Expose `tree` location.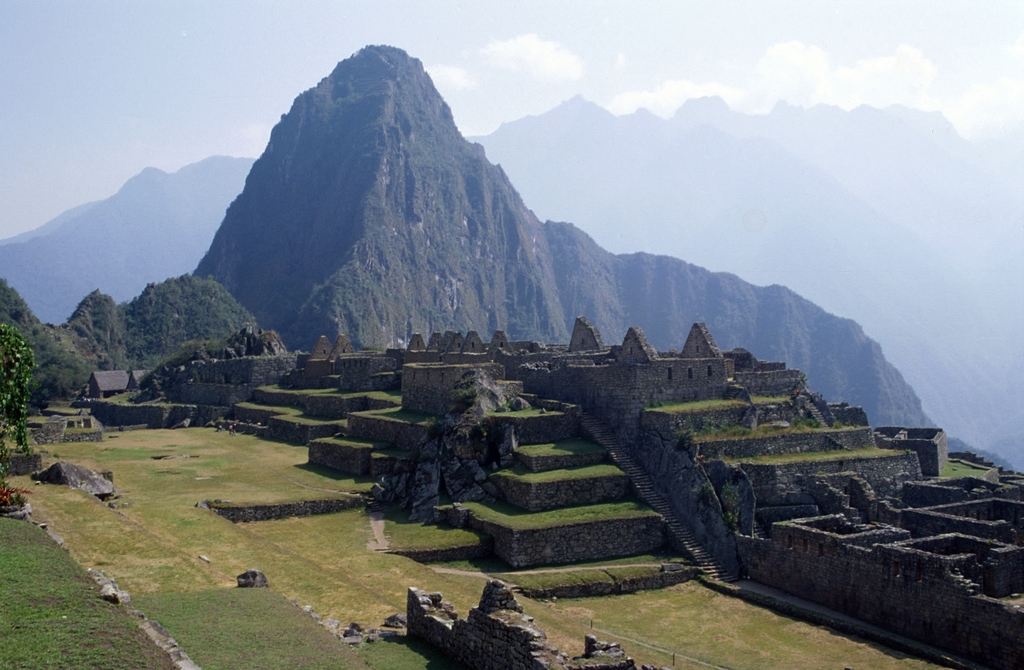
Exposed at x1=70, y1=292, x2=119, y2=374.
